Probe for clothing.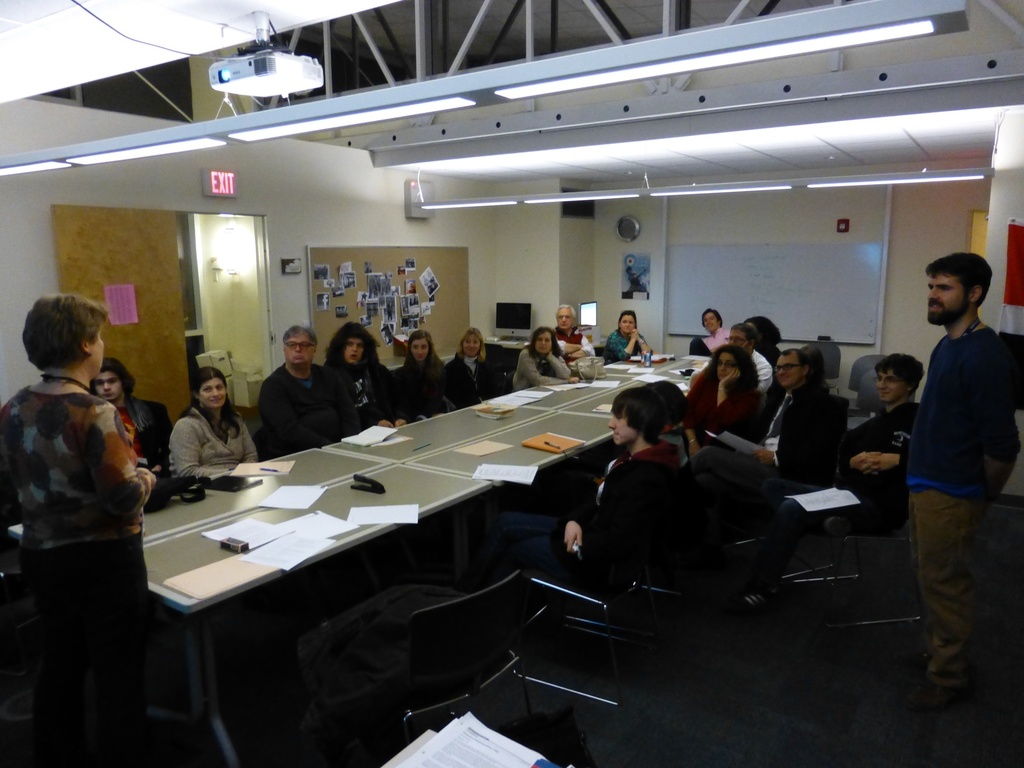
Probe result: <box>754,345,771,411</box>.
